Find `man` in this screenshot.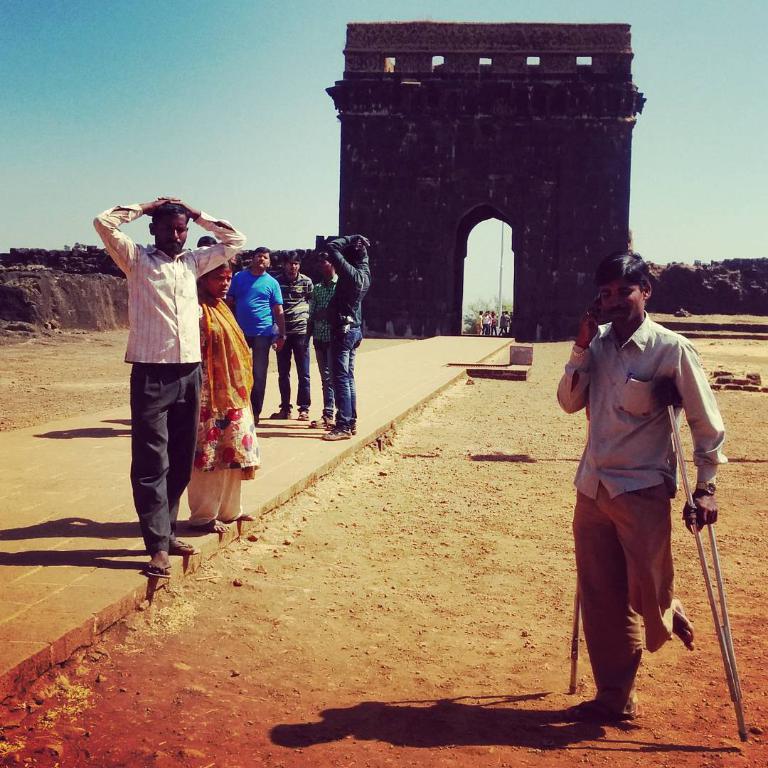
The bounding box for `man` is 221,240,288,422.
